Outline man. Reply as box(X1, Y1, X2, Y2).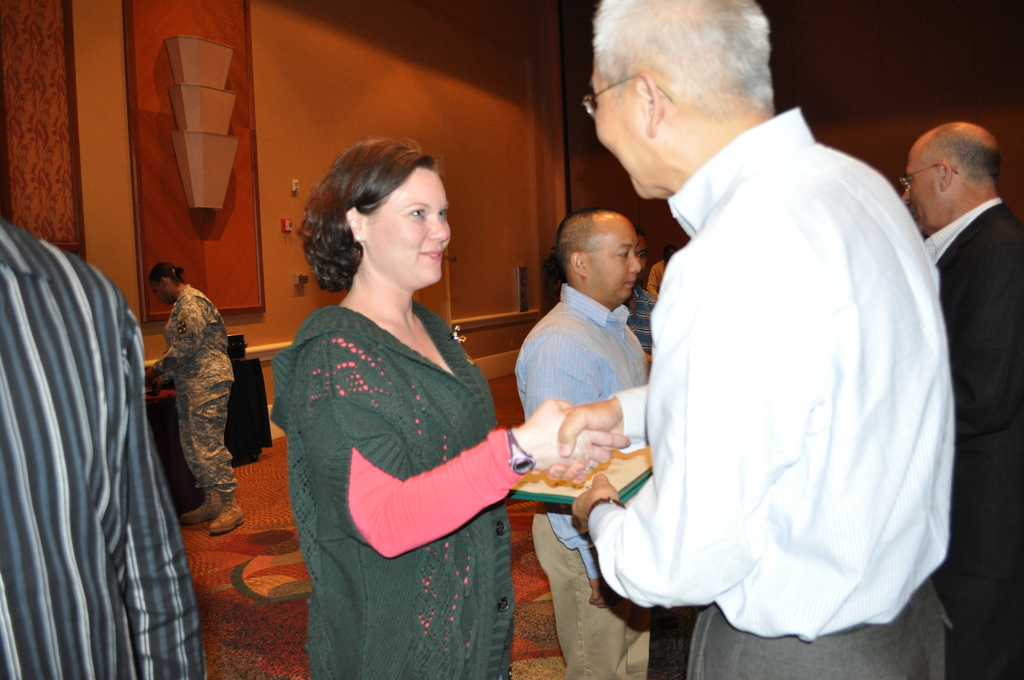
box(510, 207, 650, 679).
